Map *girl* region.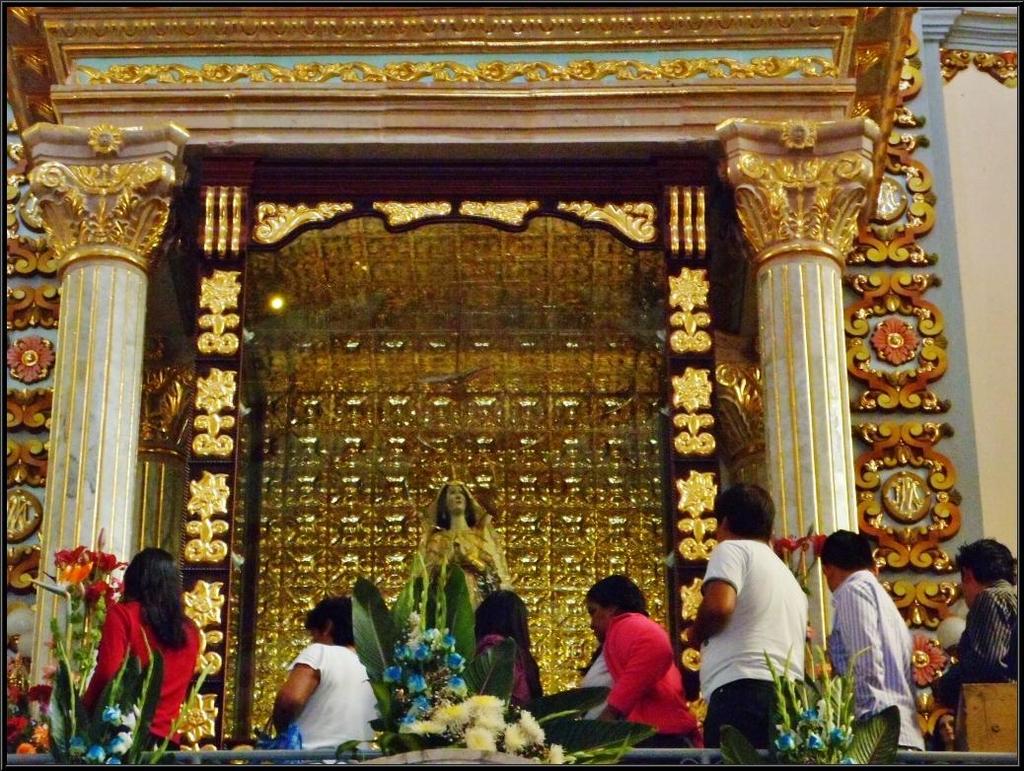
Mapped to 88/547/202/753.
